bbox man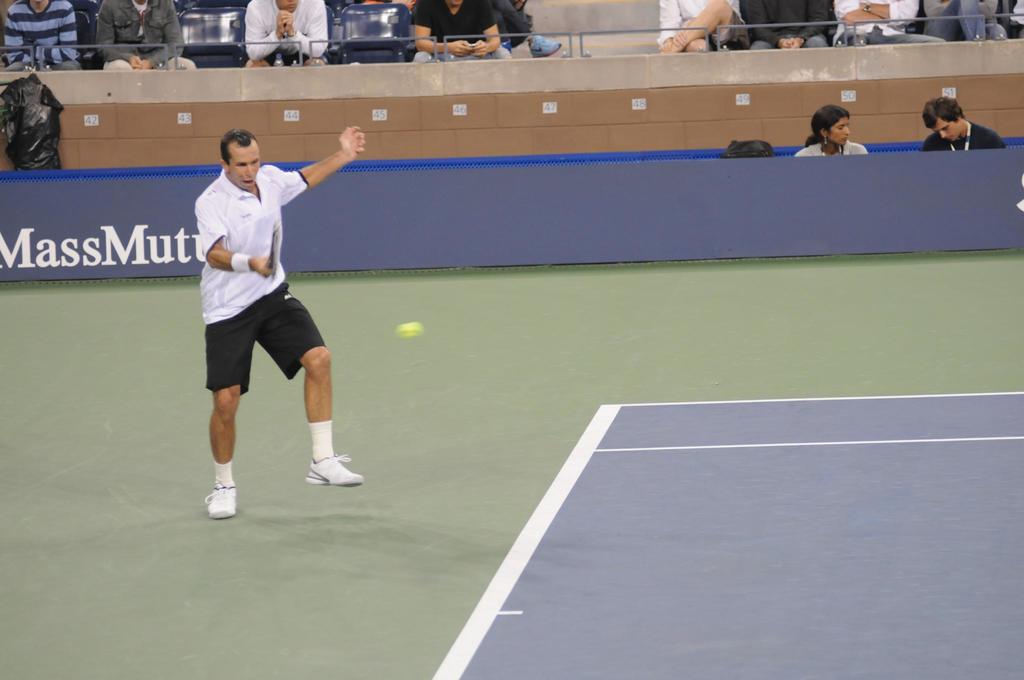
bbox=[738, 0, 831, 50]
